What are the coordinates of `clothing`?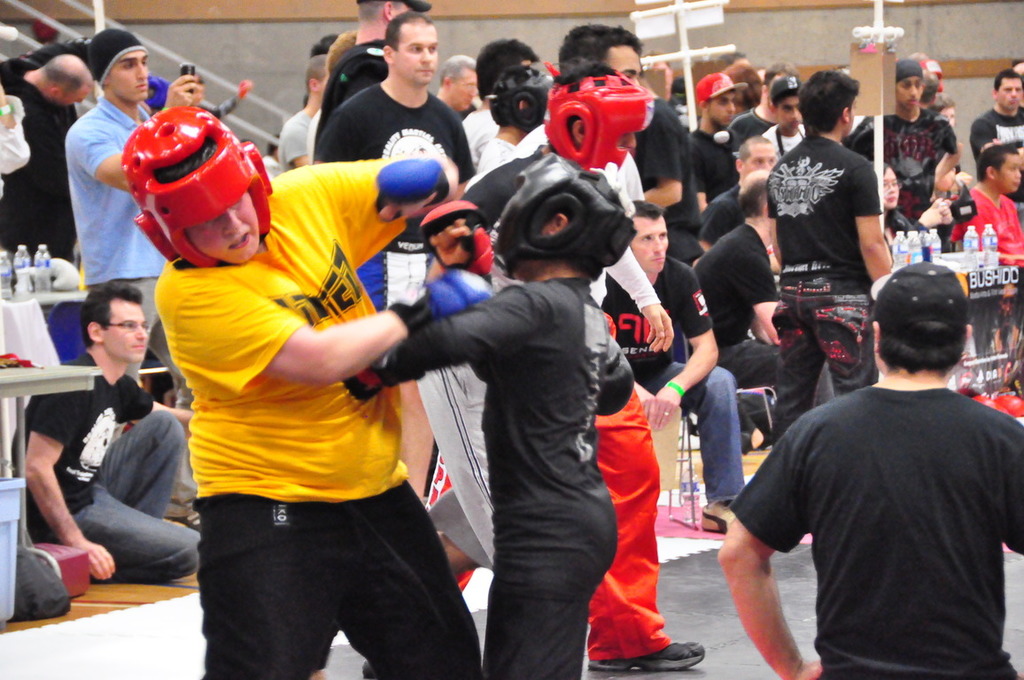
62:97:179:359.
